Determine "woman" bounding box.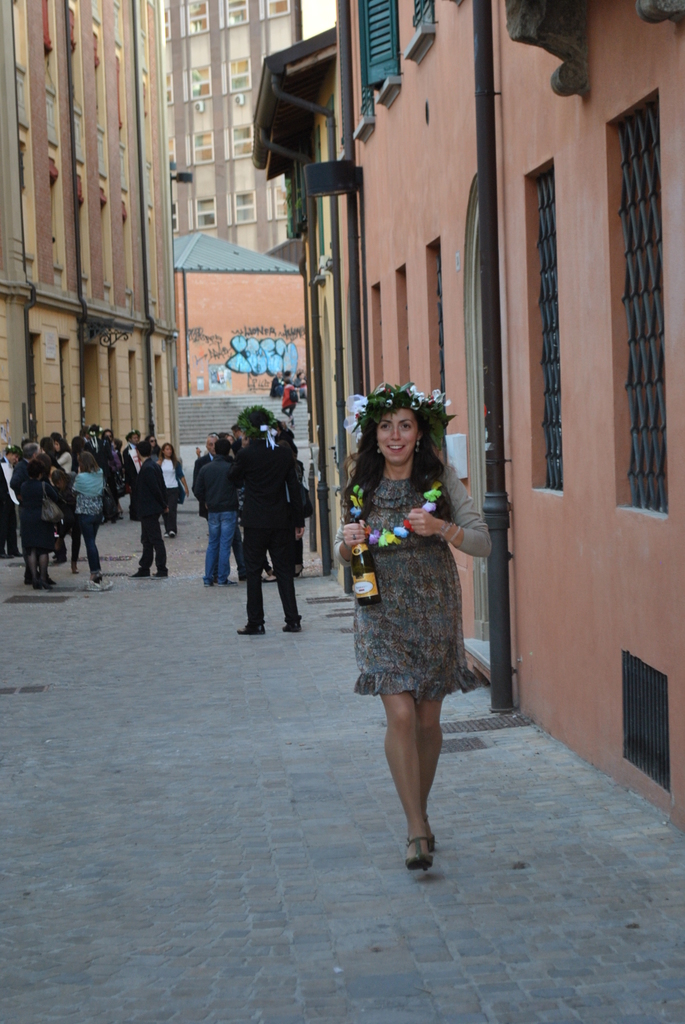
Determined: 155/440/187/536.
